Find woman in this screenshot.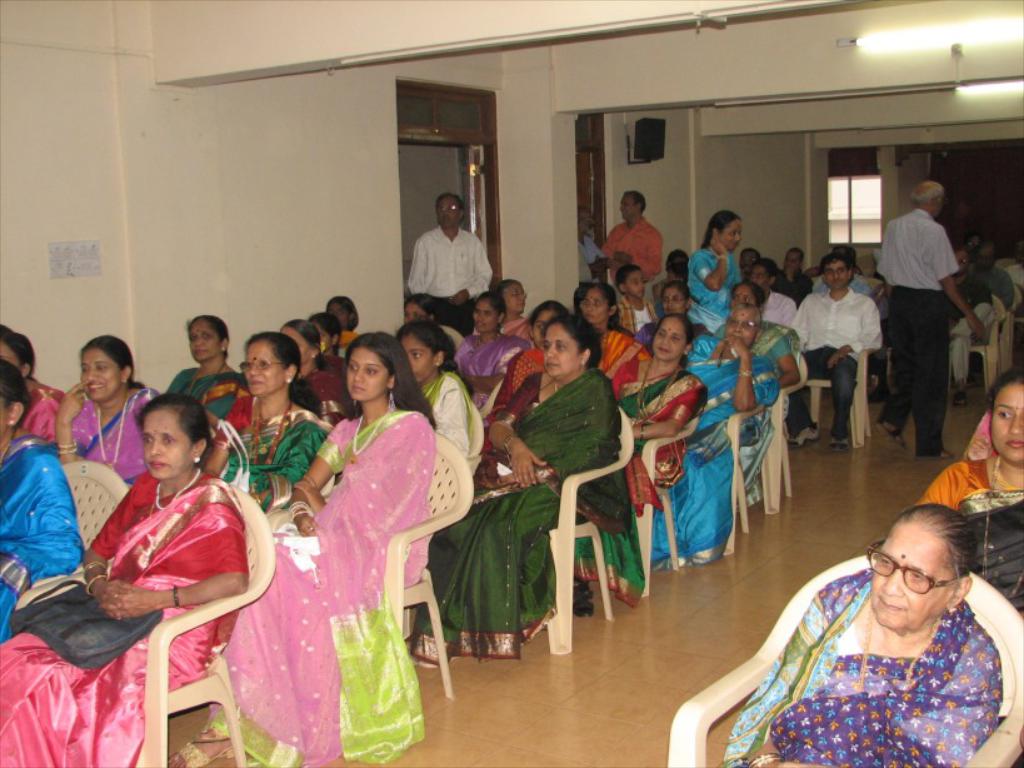
The bounding box for woman is 48 334 158 480.
